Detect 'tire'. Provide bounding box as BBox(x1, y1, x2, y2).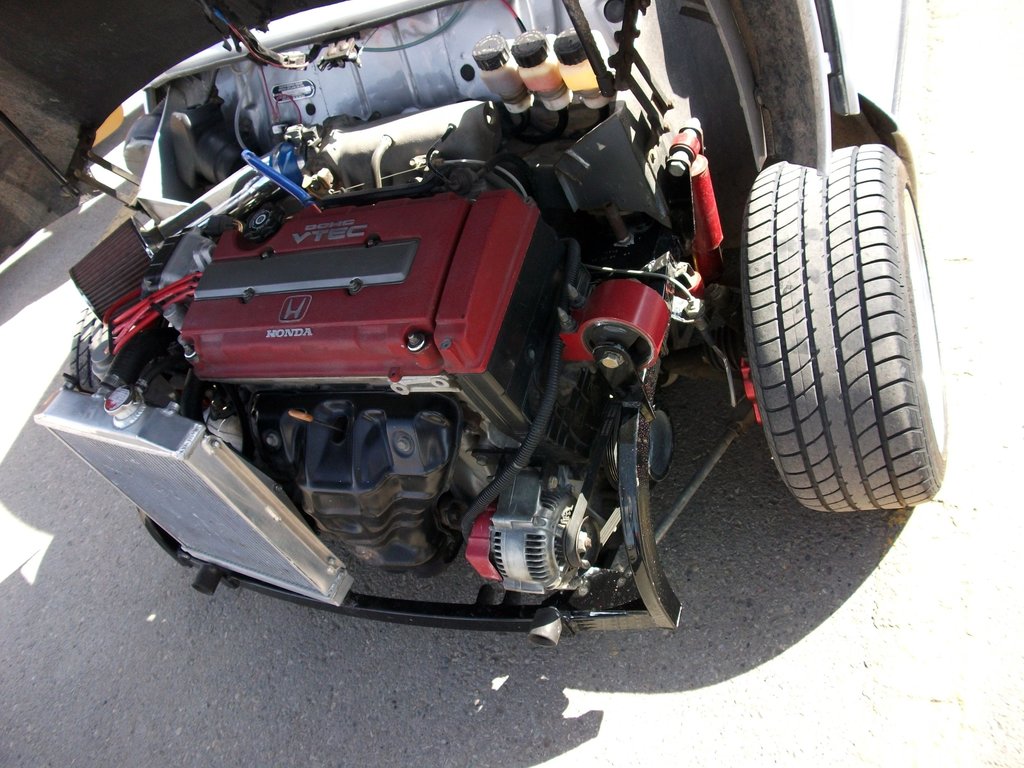
BBox(739, 143, 947, 516).
